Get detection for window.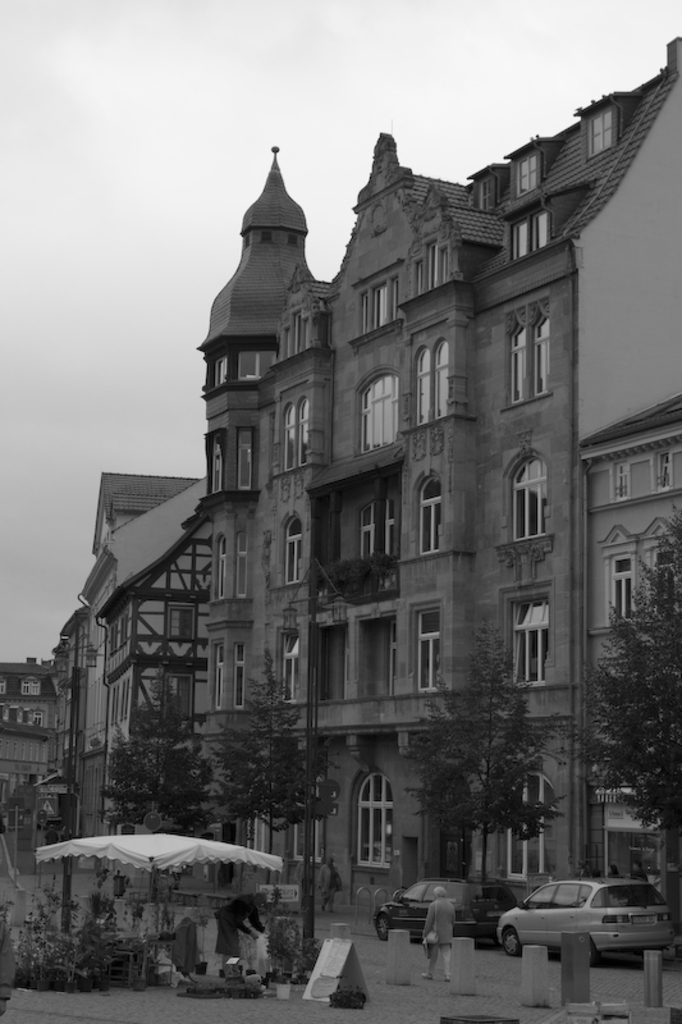
Detection: [407, 337, 456, 430].
